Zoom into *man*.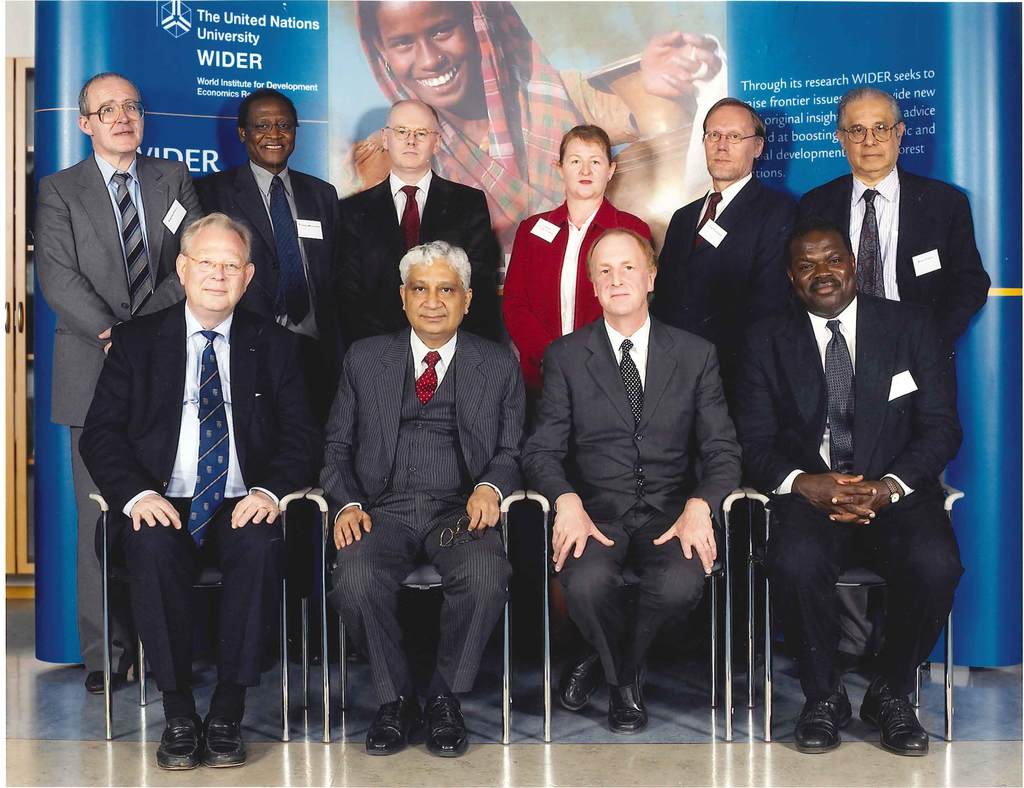
Zoom target: 732/223/964/755.
